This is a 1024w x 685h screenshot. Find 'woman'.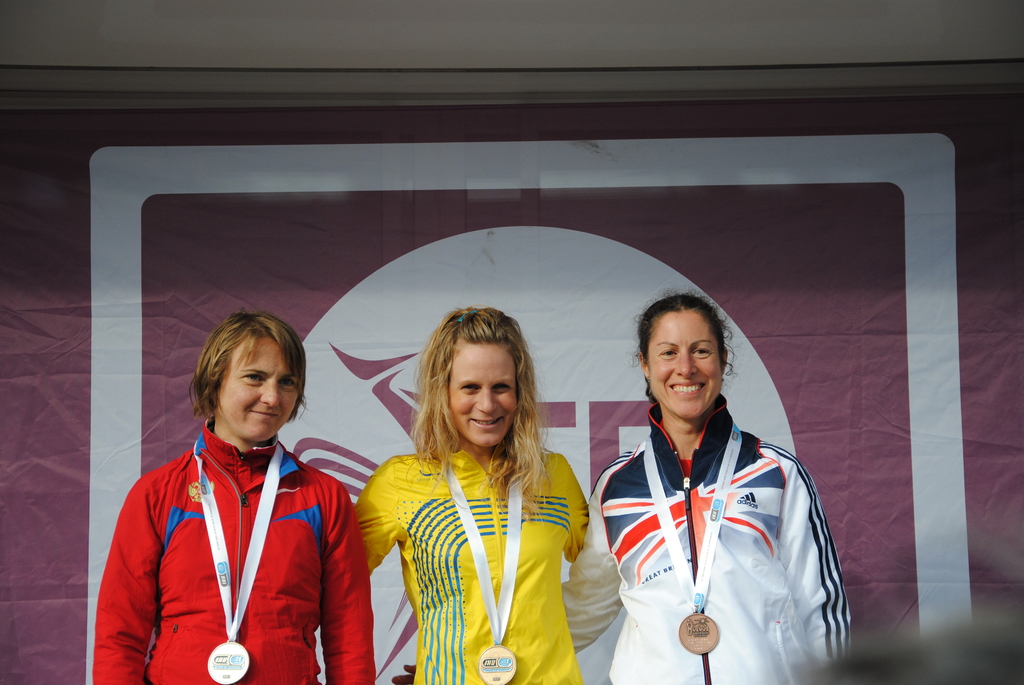
Bounding box: crop(559, 290, 854, 684).
